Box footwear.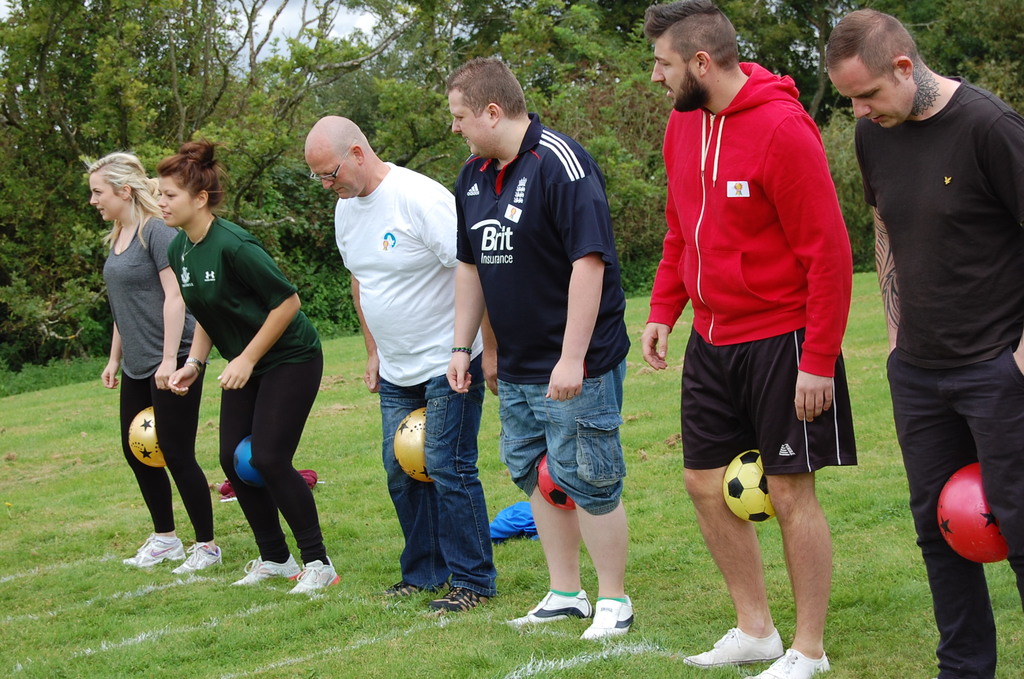
{"left": 372, "top": 572, "right": 444, "bottom": 598}.
